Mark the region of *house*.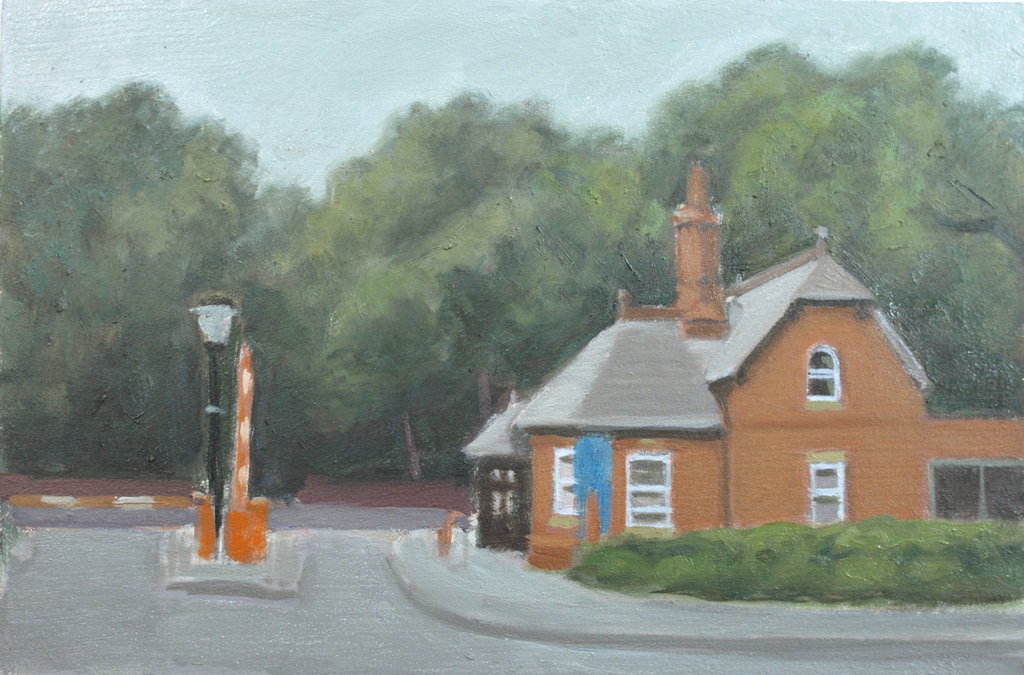
Region: x1=480 y1=177 x2=947 y2=577.
